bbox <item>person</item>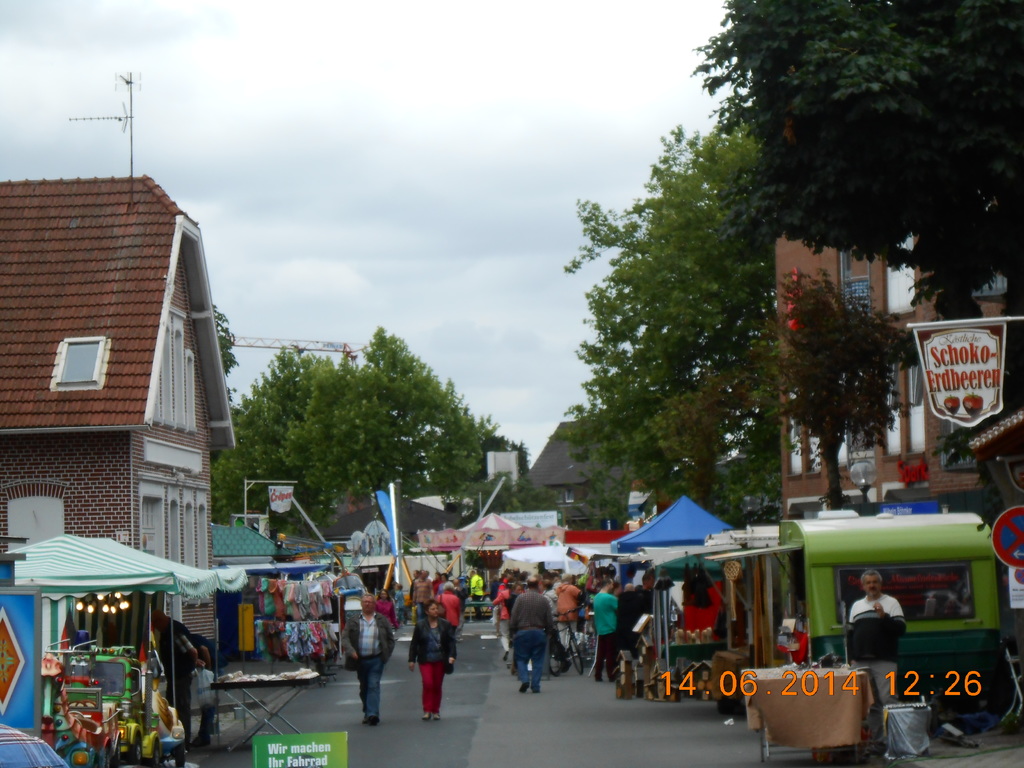
pyautogui.locateOnScreen(845, 569, 909, 708)
